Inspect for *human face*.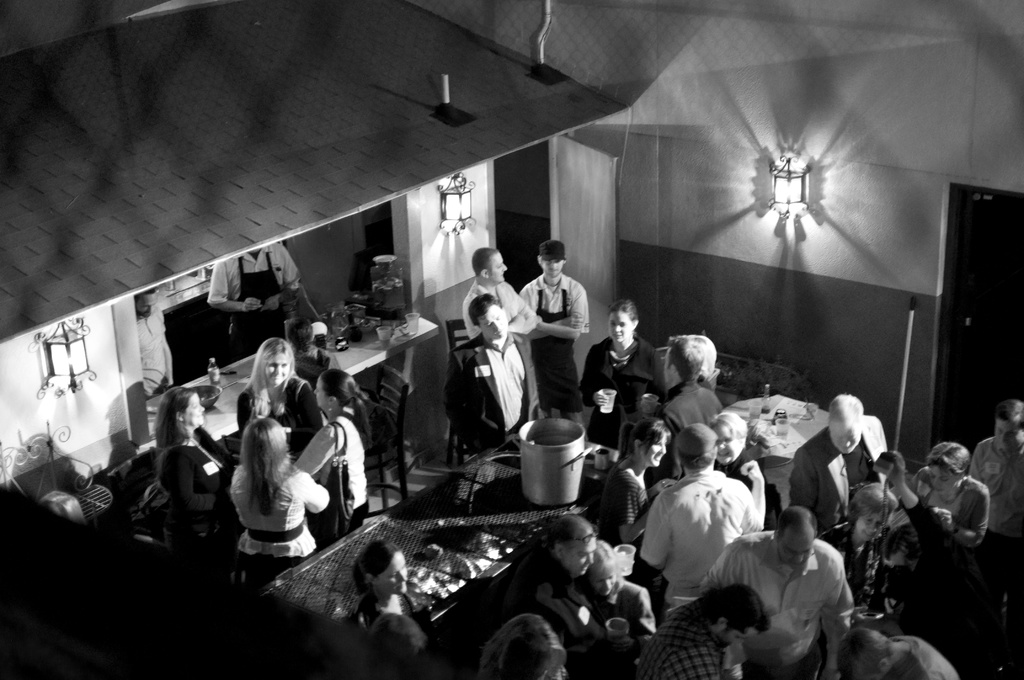
Inspection: (927, 464, 959, 496).
